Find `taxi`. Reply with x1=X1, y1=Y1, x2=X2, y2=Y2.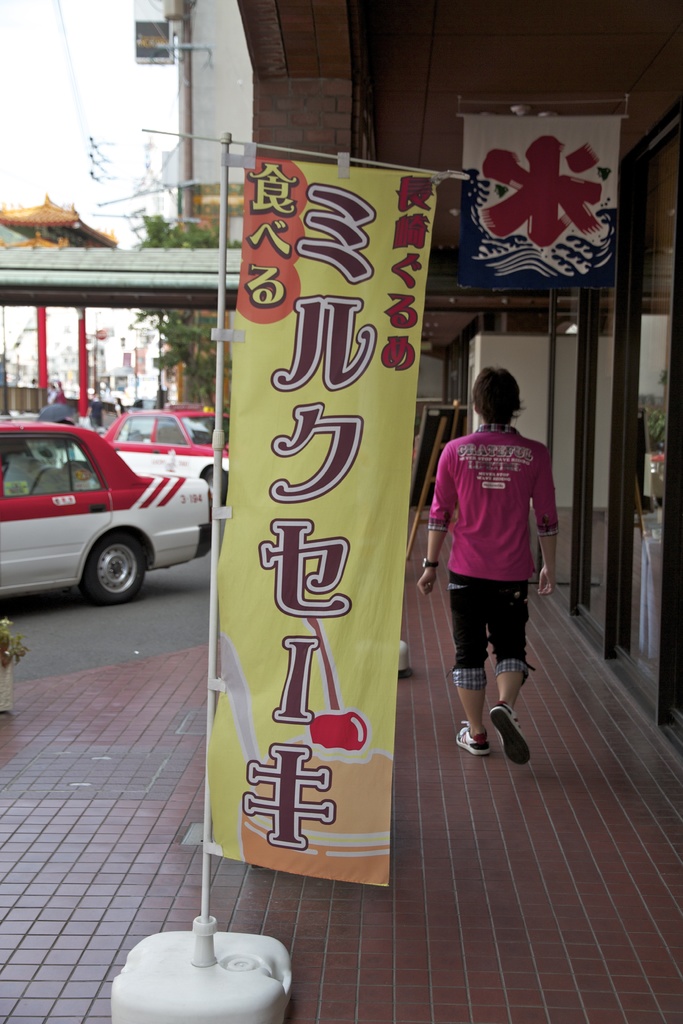
x1=98, y1=397, x2=226, y2=502.
